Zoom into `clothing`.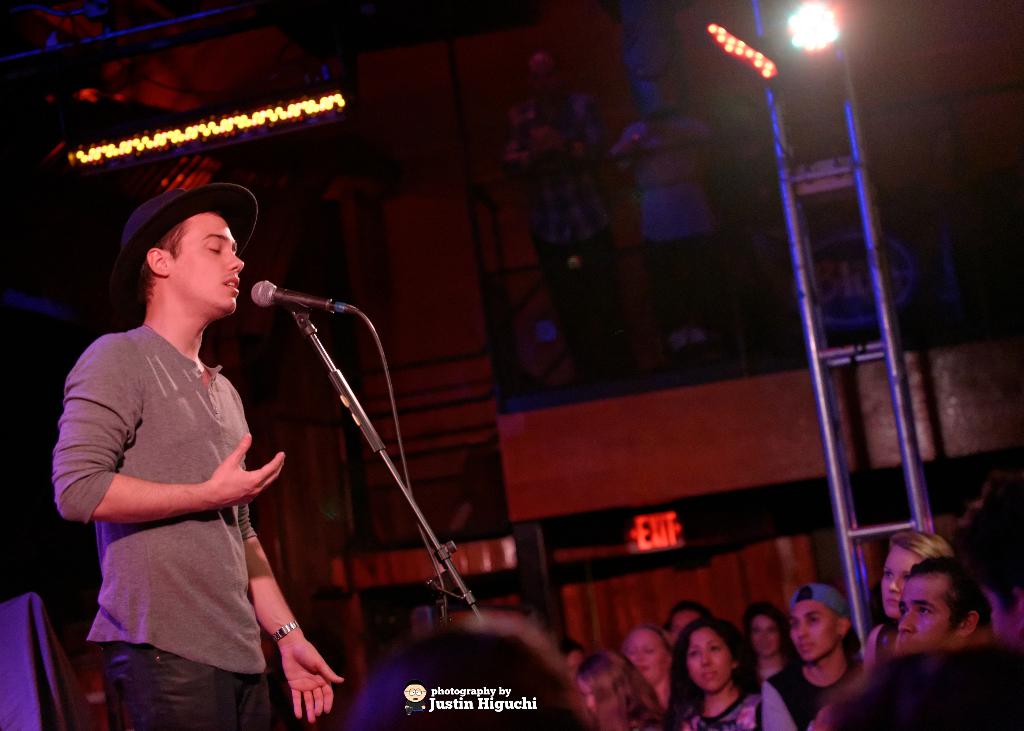
Zoom target: l=766, t=659, r=865, b=730.
